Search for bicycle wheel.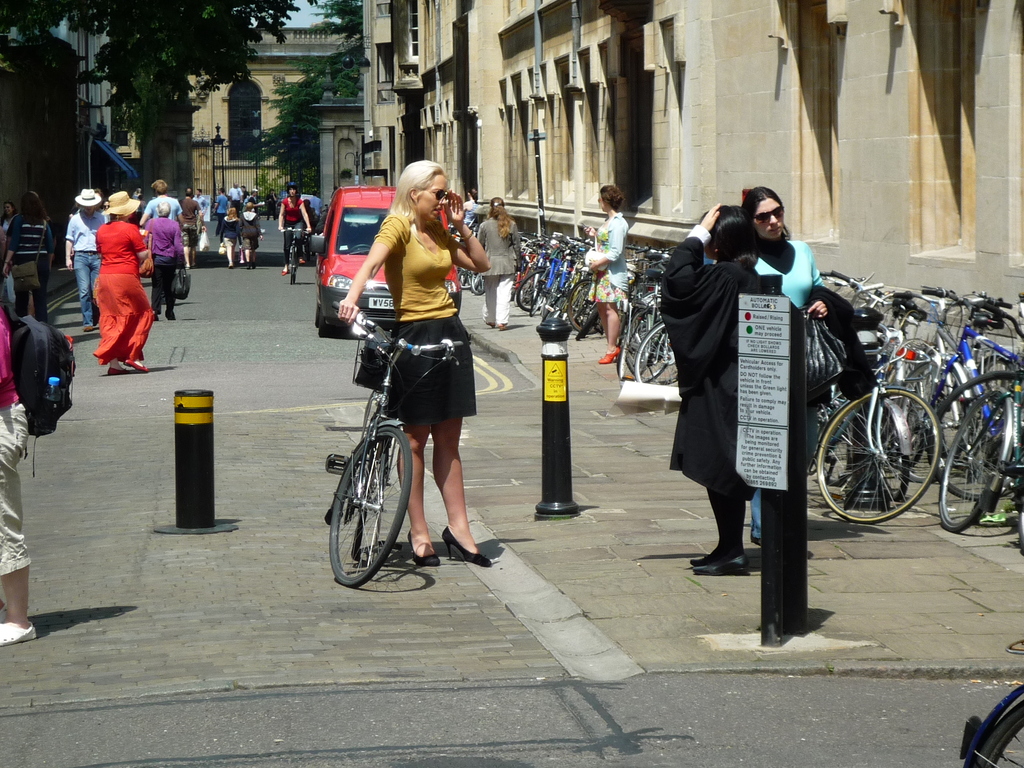
Found at [972, 699, 1023, 767].
